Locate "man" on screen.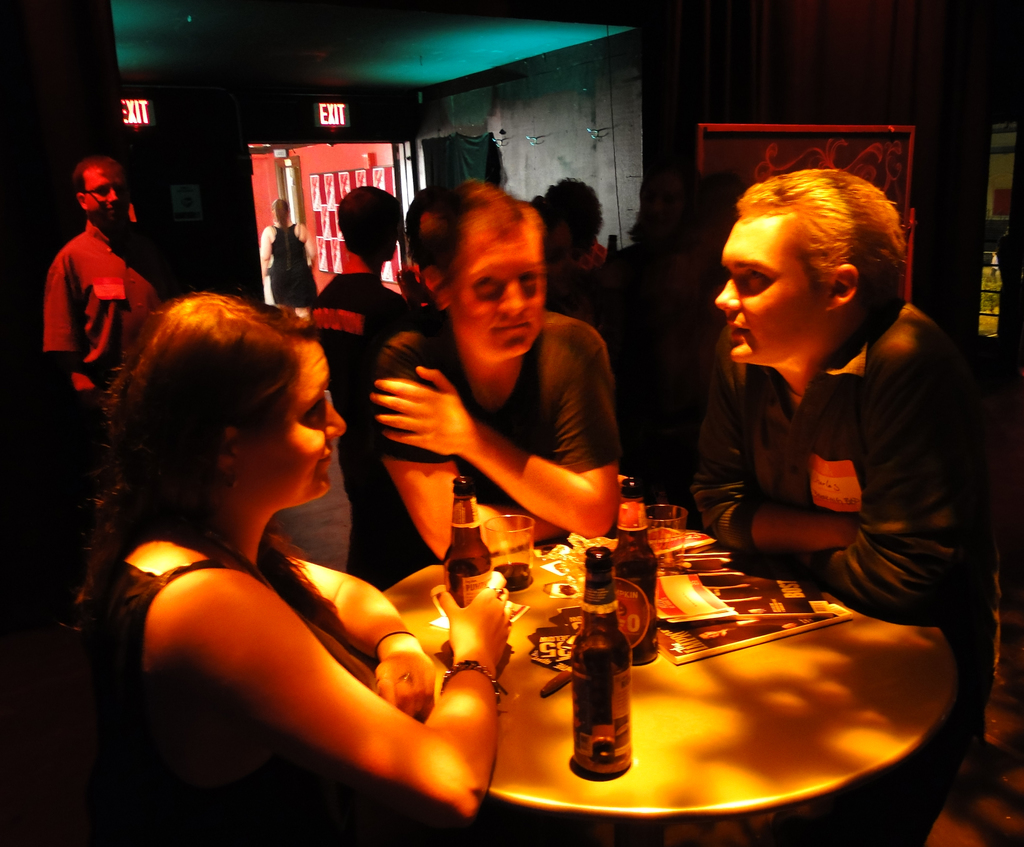
On screen at detection(310, 185, 417, 589).
